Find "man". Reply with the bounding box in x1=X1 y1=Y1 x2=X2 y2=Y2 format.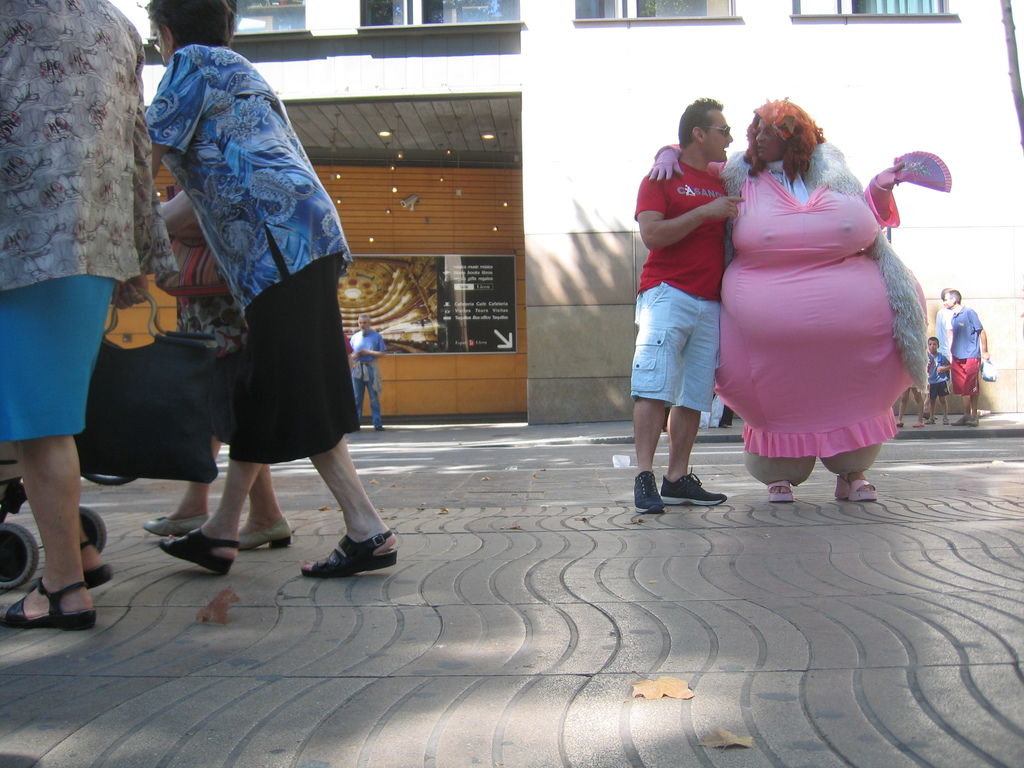
x1=630 y1=104 x2=750 y2=516.
